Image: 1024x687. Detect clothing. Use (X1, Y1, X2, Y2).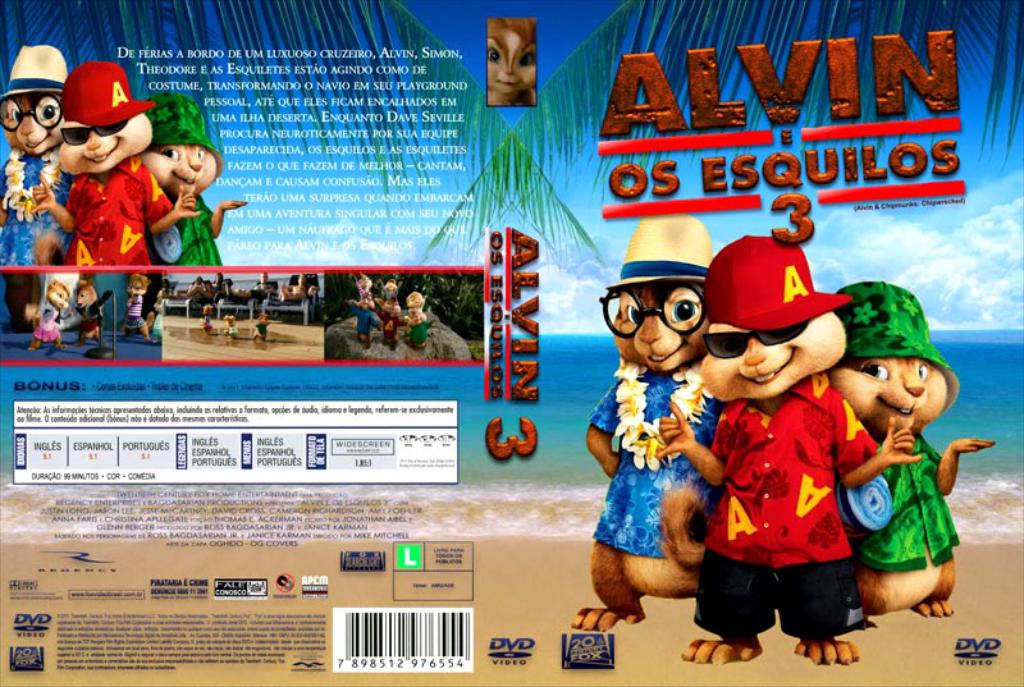
(586, 352, 718, 564).
